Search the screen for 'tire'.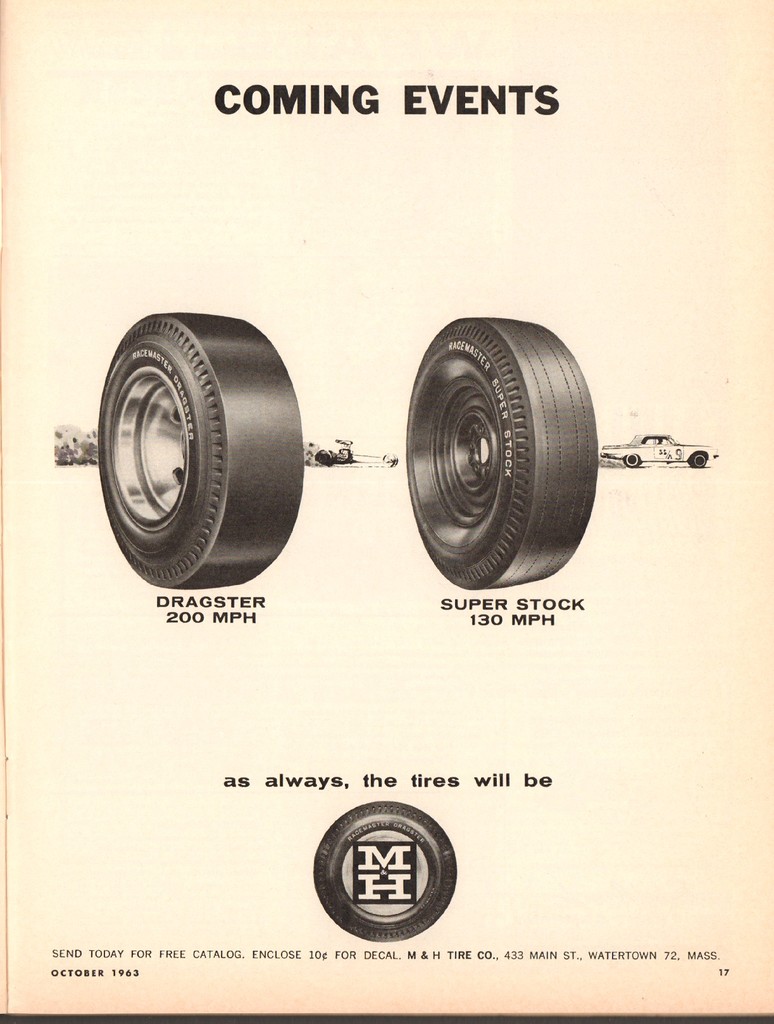
Found at (left=689, top=452, right=709, bottom=468).
